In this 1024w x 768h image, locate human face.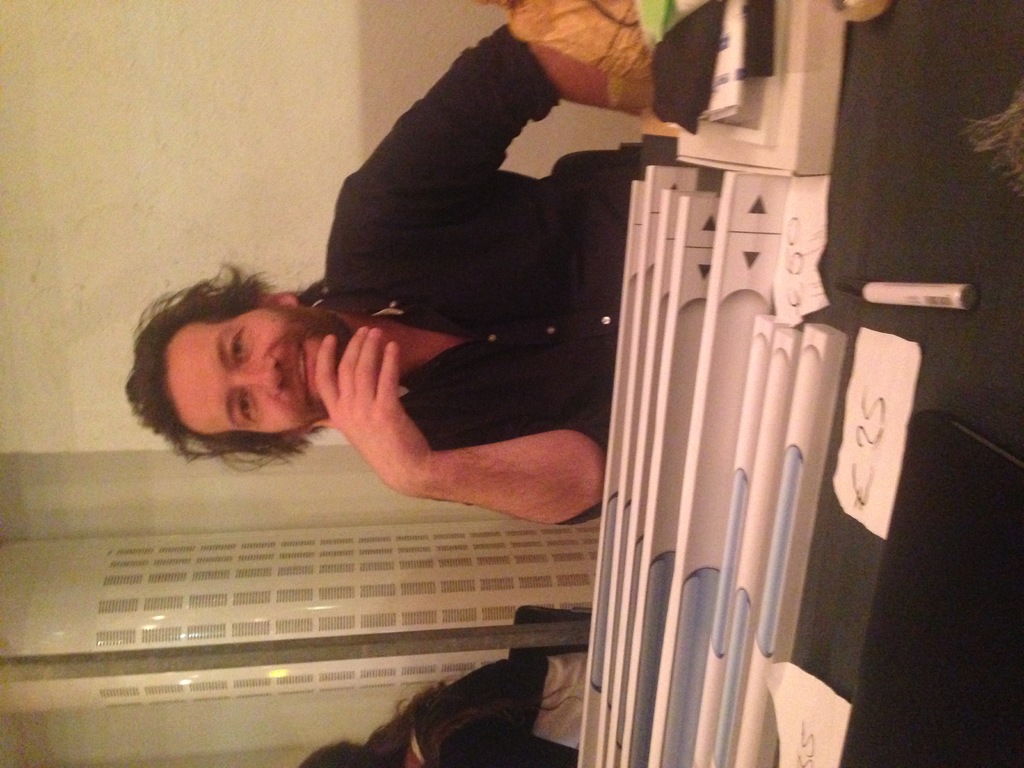
Bounding box: <box>166,306,356,438</box>.
